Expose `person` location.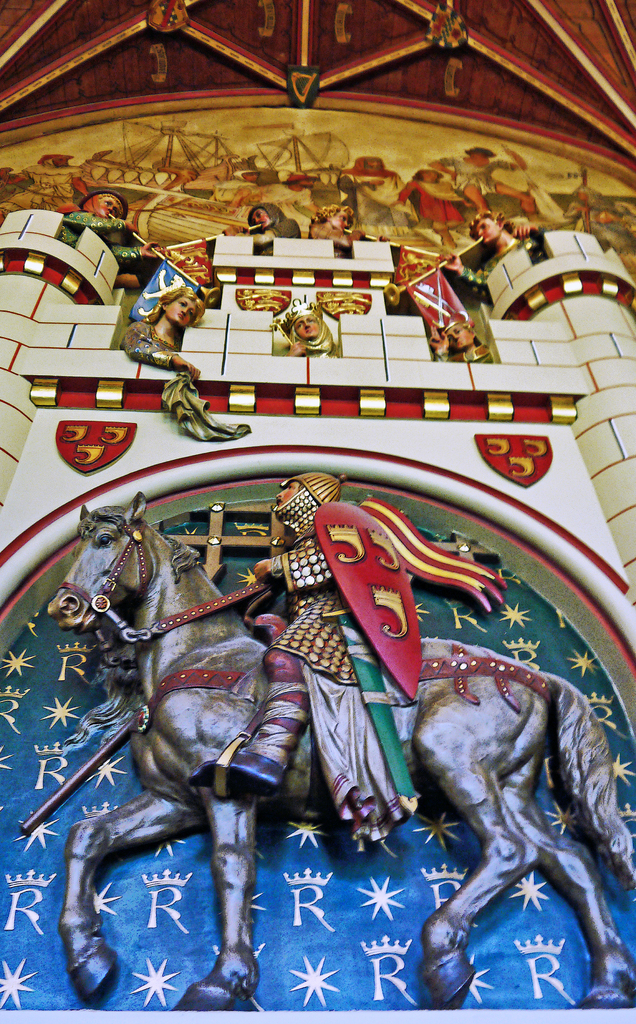
Exposed at 181 468 503 796.
